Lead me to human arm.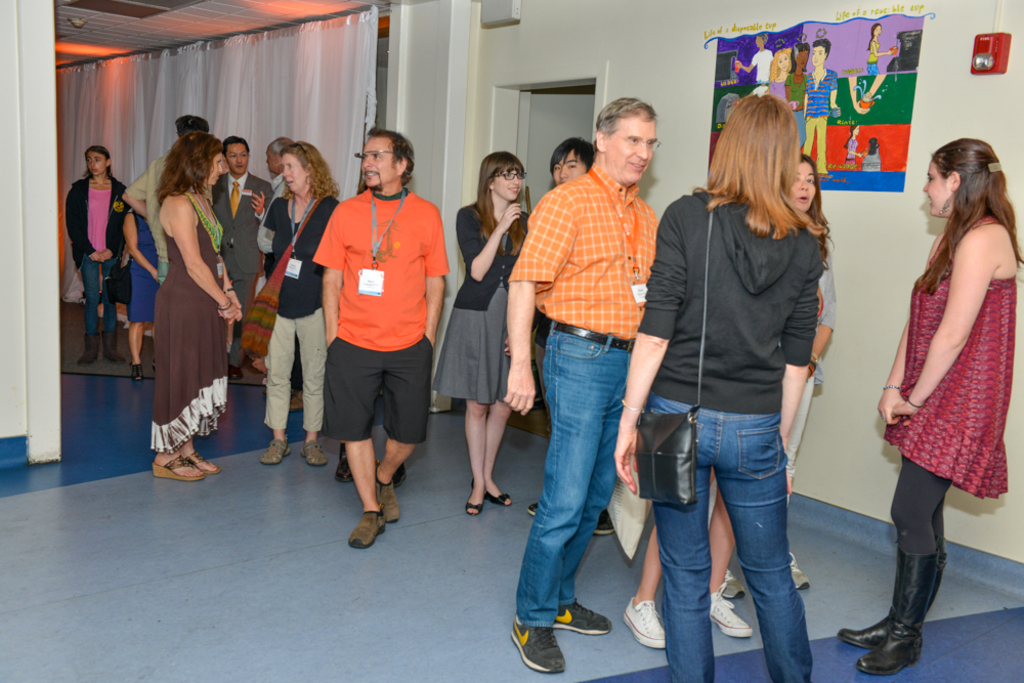
Lead to detection(775, 237, 814, 450).
